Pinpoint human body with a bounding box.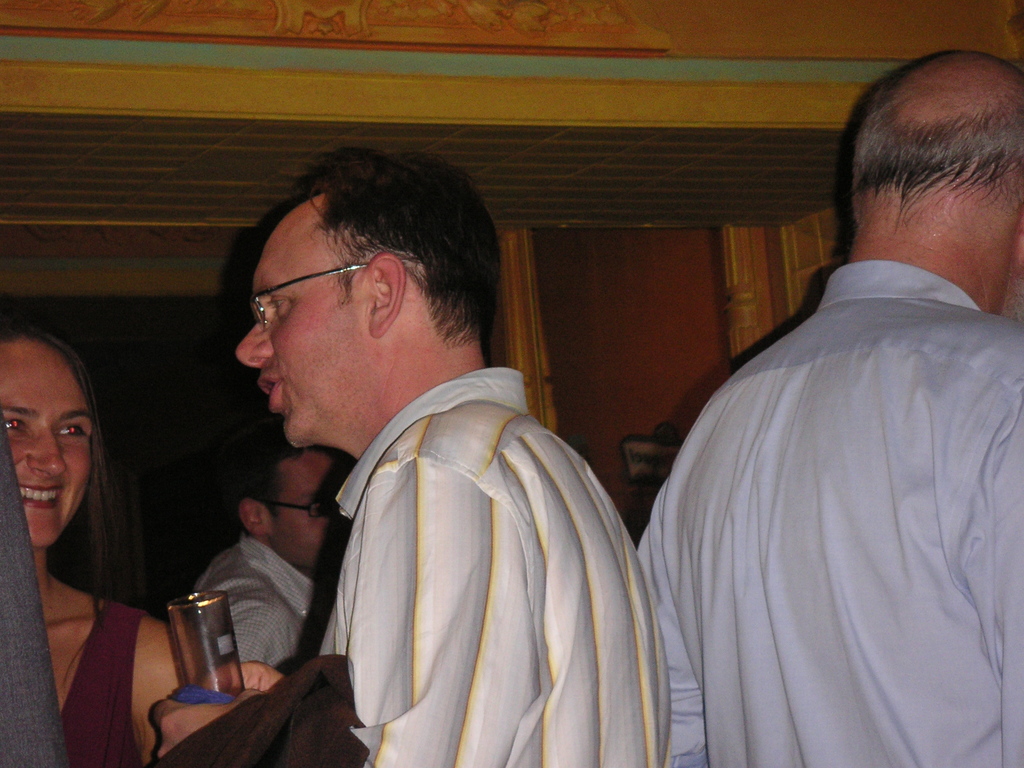
136, 124, 739, 750.
